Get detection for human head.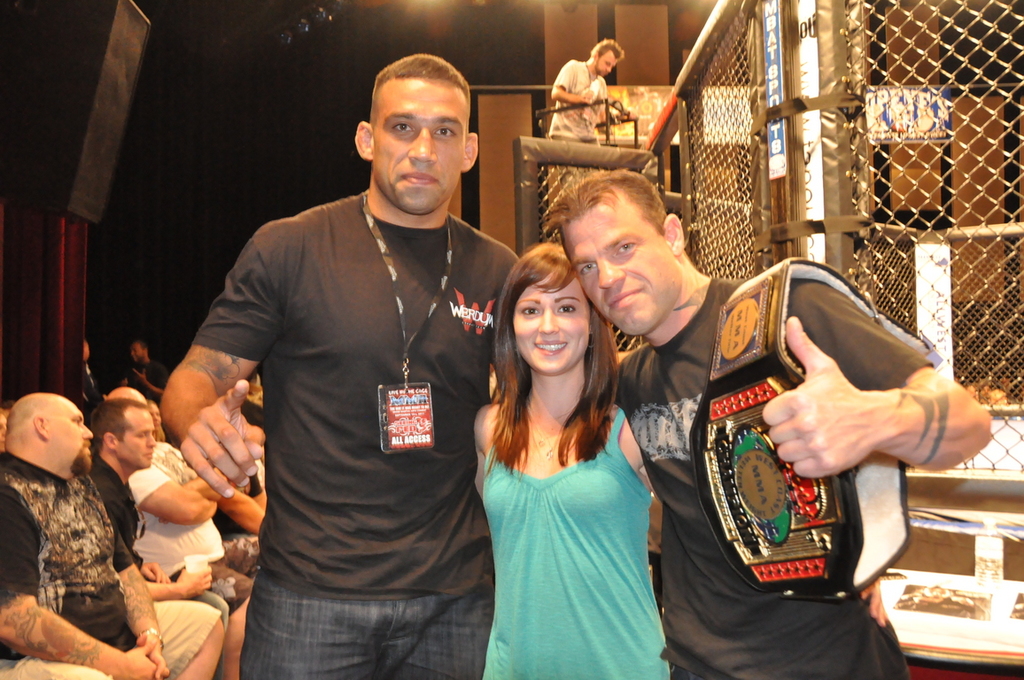
Detection: (x1=0, y1=402, x2=14, y2=416).
